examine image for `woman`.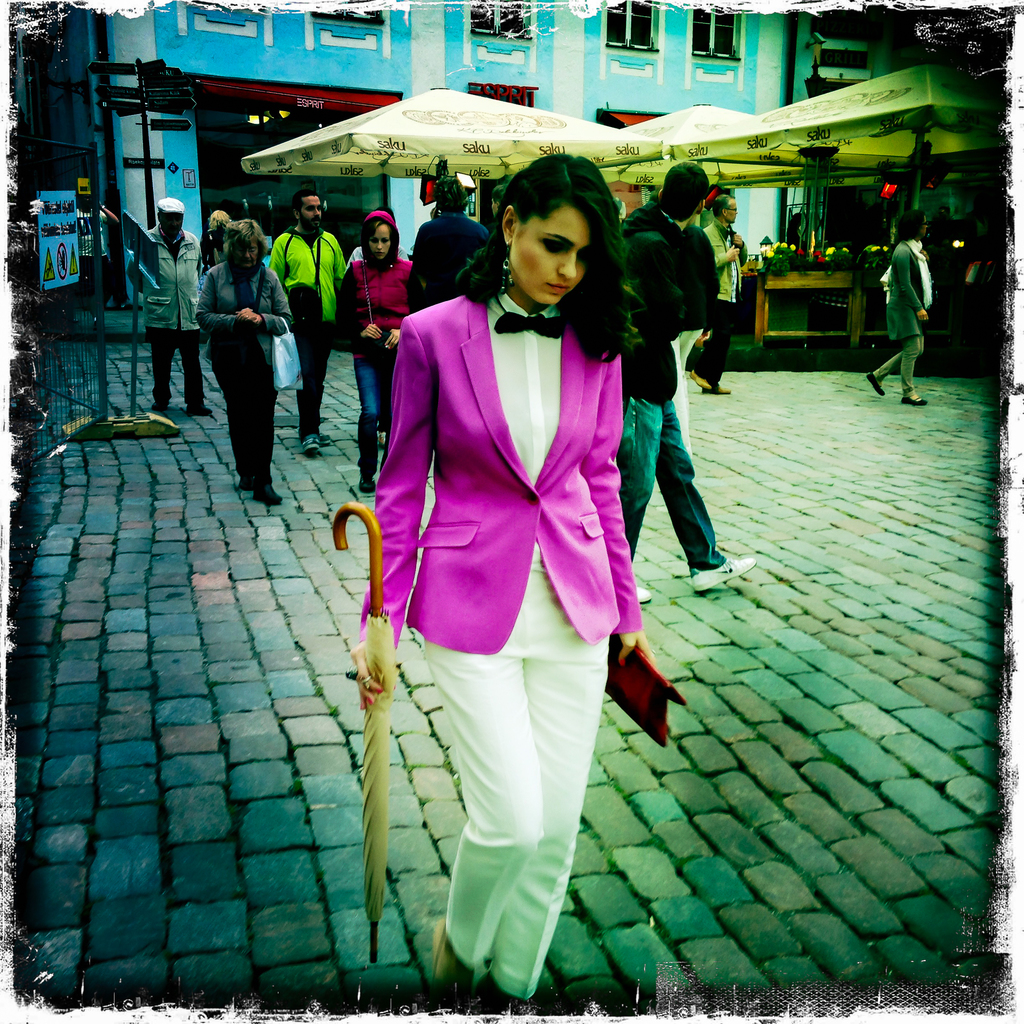
Examination result: 339 205 419 484.
